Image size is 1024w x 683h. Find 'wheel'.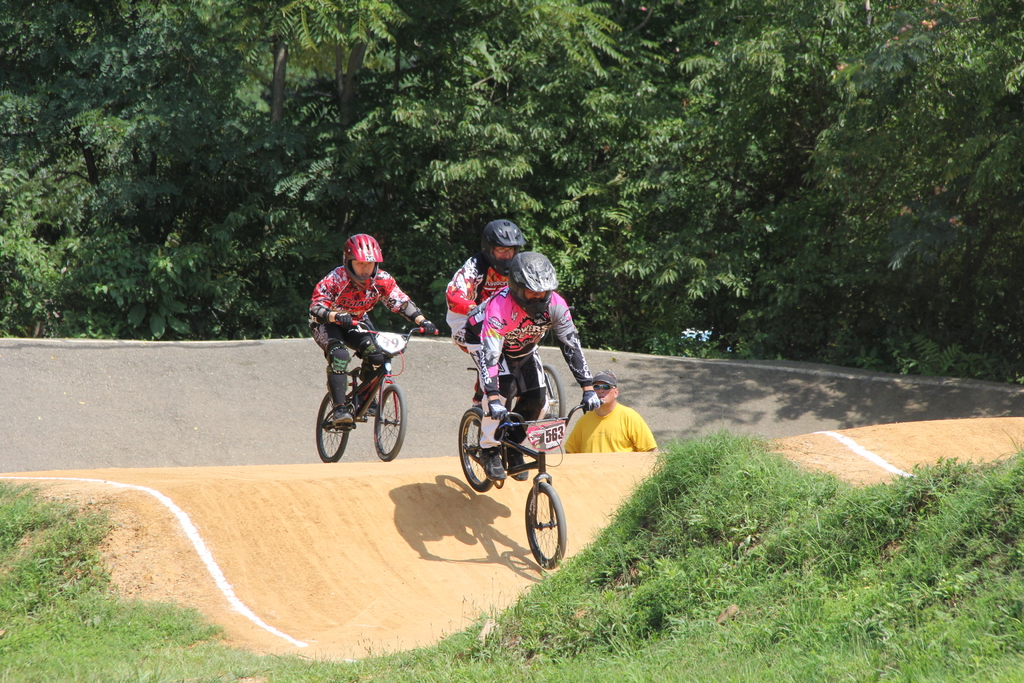
(left=522, top=483, right=572, bottom=577).
